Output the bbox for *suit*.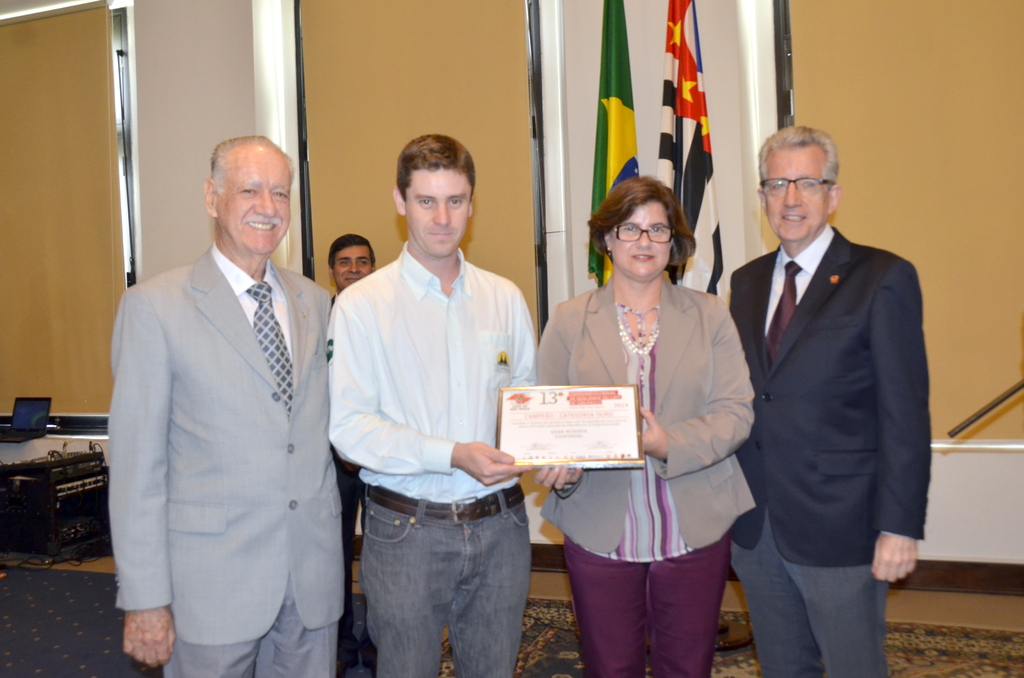
{"left": 543, "top": 273, "right": 757, "bottom": 560}.
